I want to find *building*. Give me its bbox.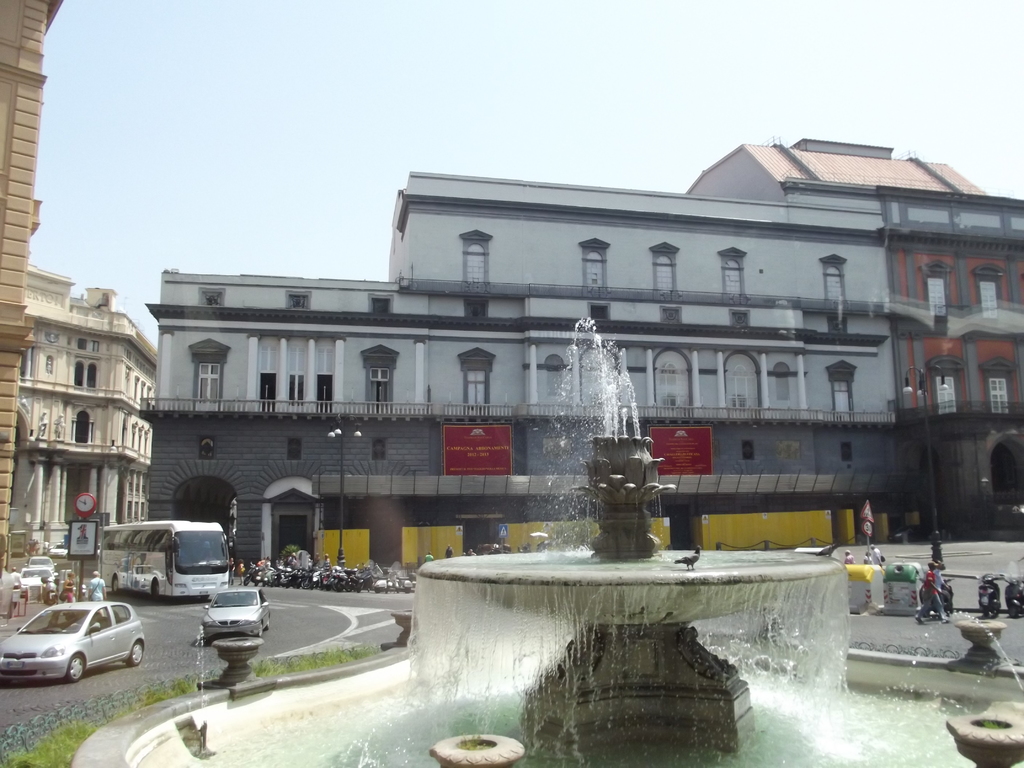
(786, 175, 1023, 539).
